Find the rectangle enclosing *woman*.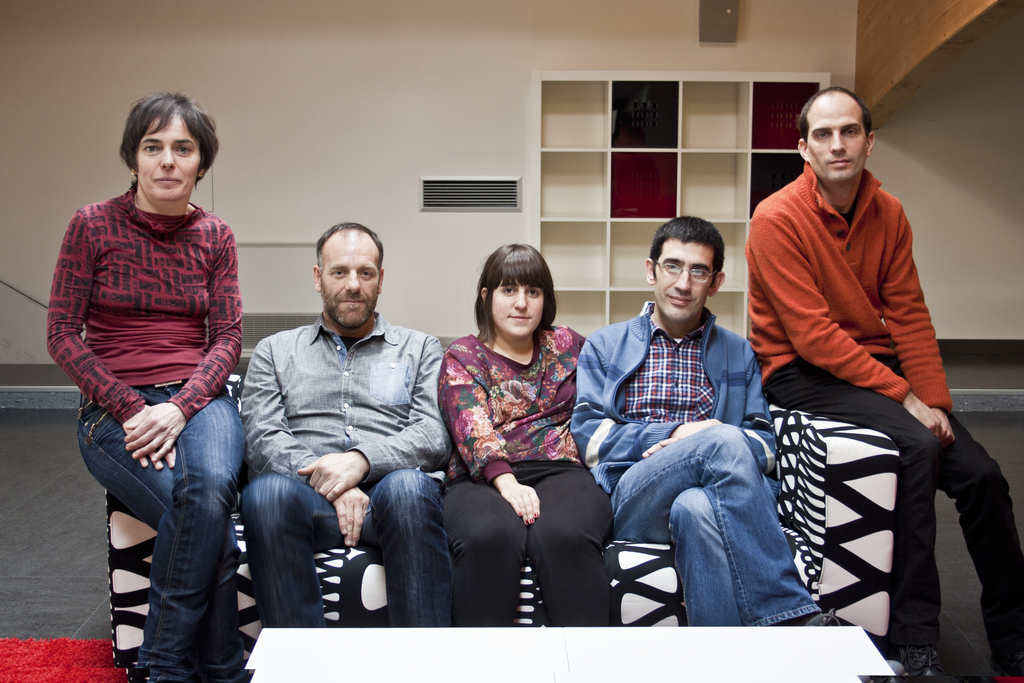
[46,90,250,682].
